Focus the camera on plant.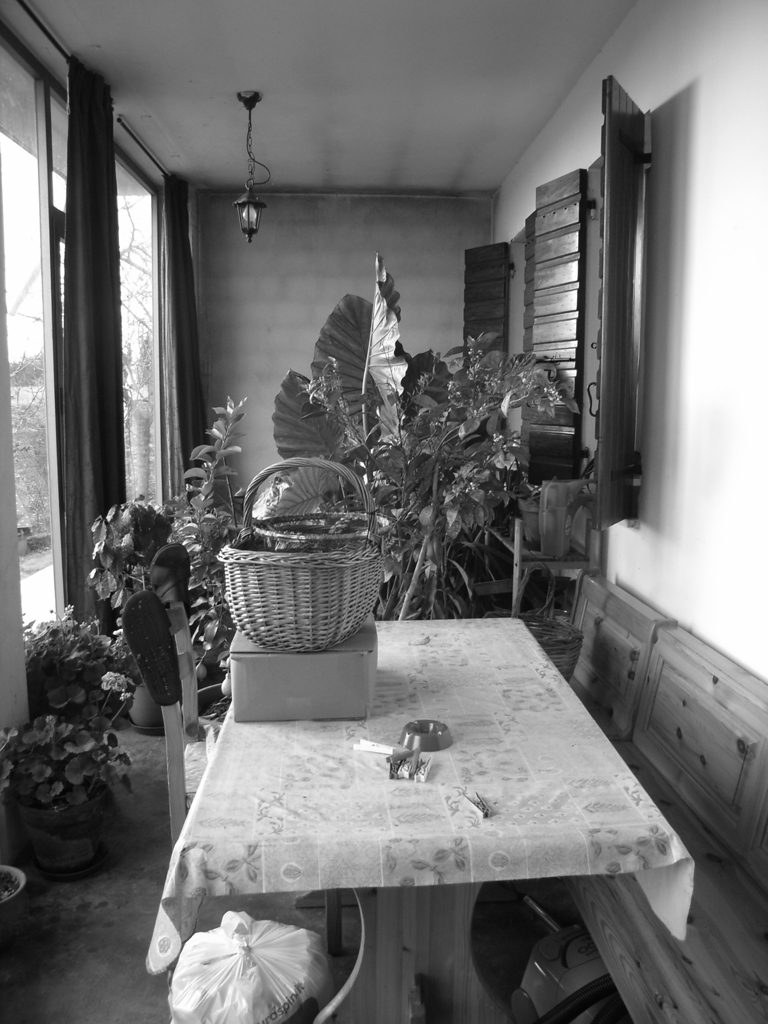
Focus region: [22, 604, 113, 721].
